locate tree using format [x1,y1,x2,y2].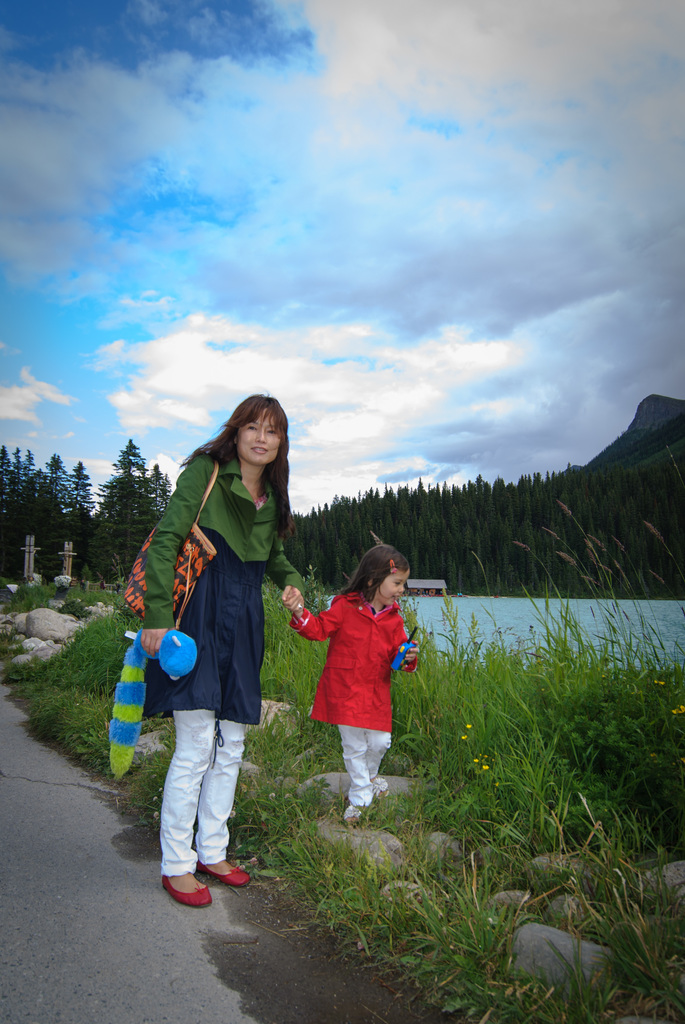
[298,554,370,597].
